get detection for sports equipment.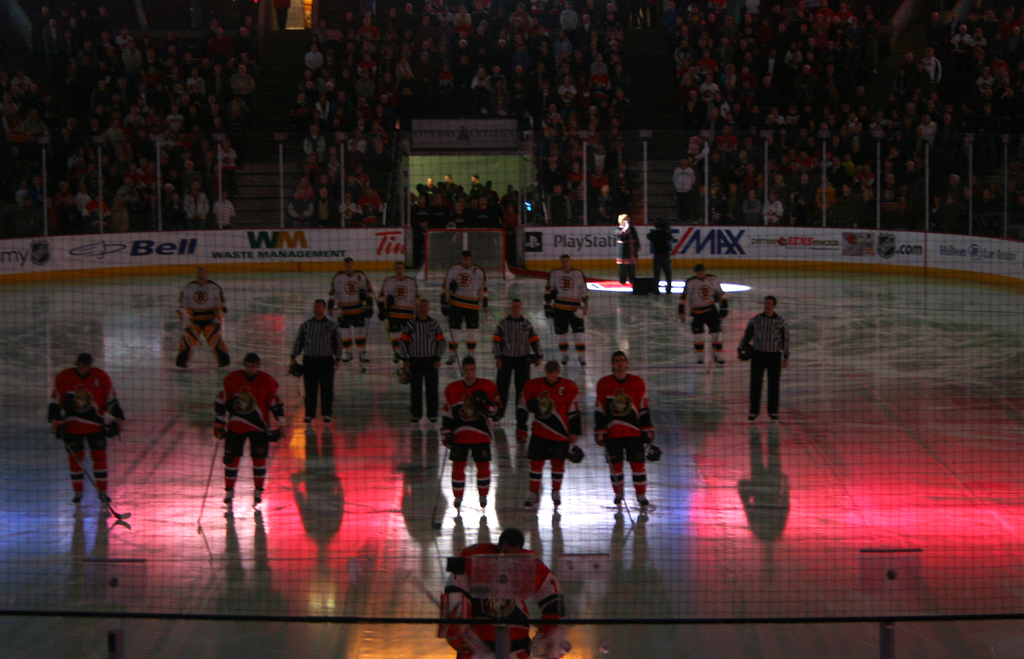
Detection: locate(428, 447, 448, 532).
